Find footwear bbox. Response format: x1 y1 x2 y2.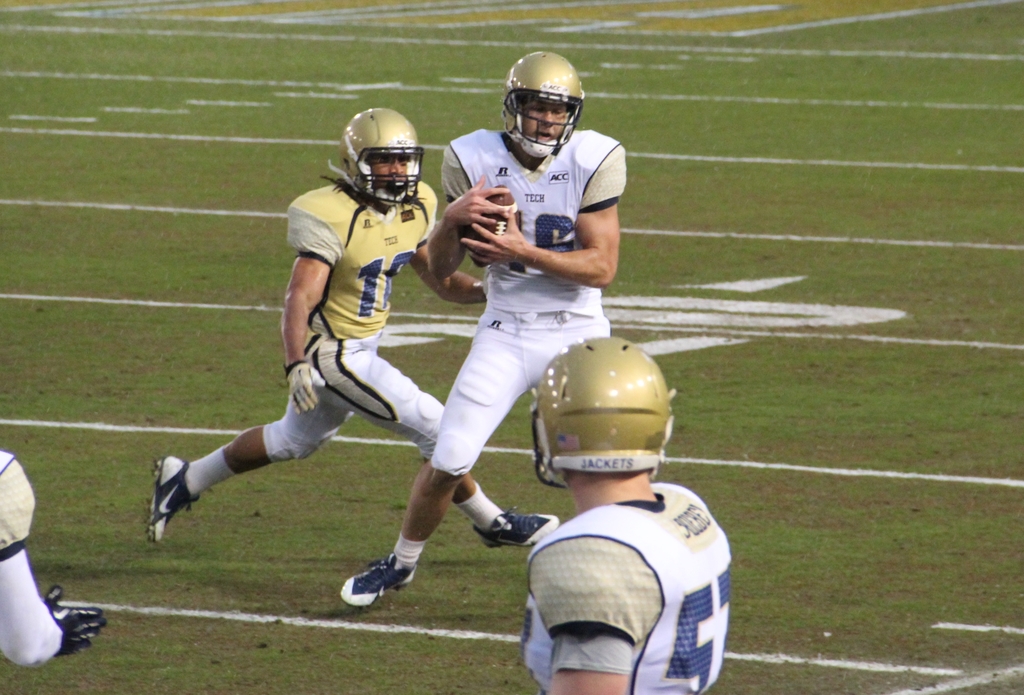
474 502 563 556.
